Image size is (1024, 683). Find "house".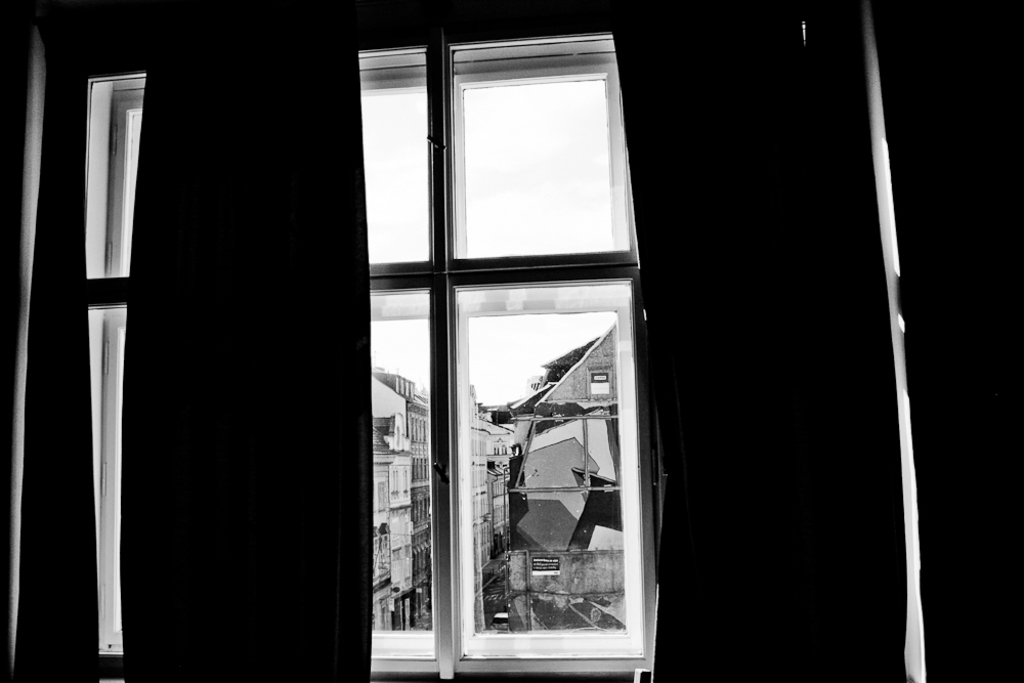
box(501, 318, 625, 633).
